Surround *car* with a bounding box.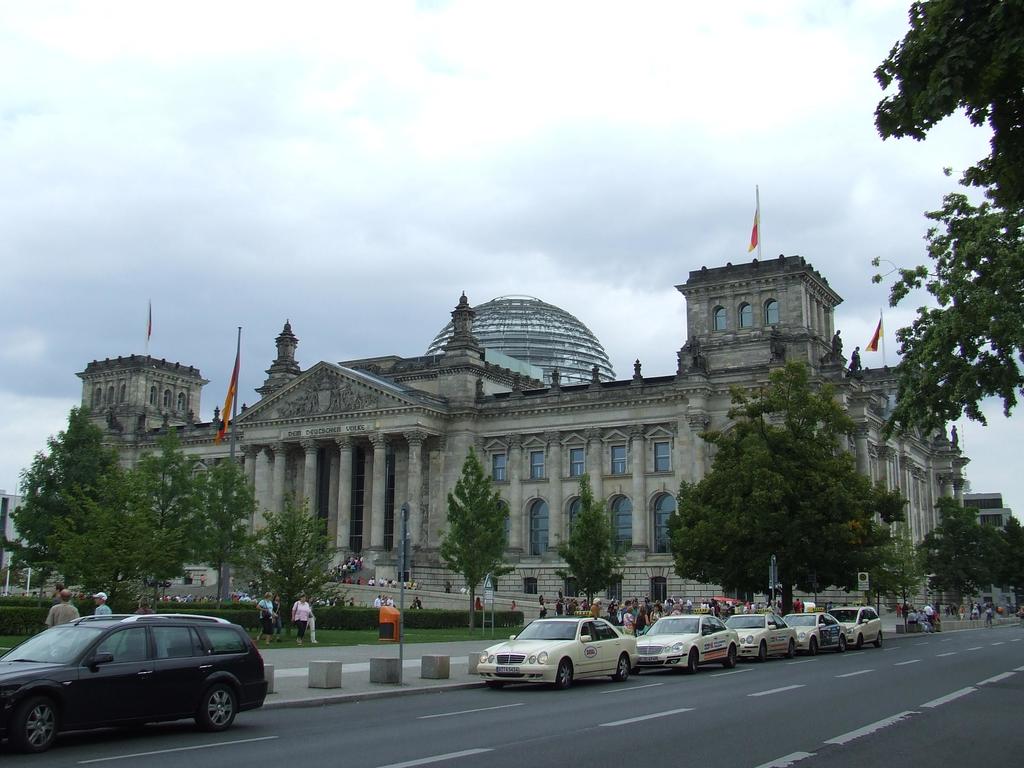
region(783, 611, 847, 654).
